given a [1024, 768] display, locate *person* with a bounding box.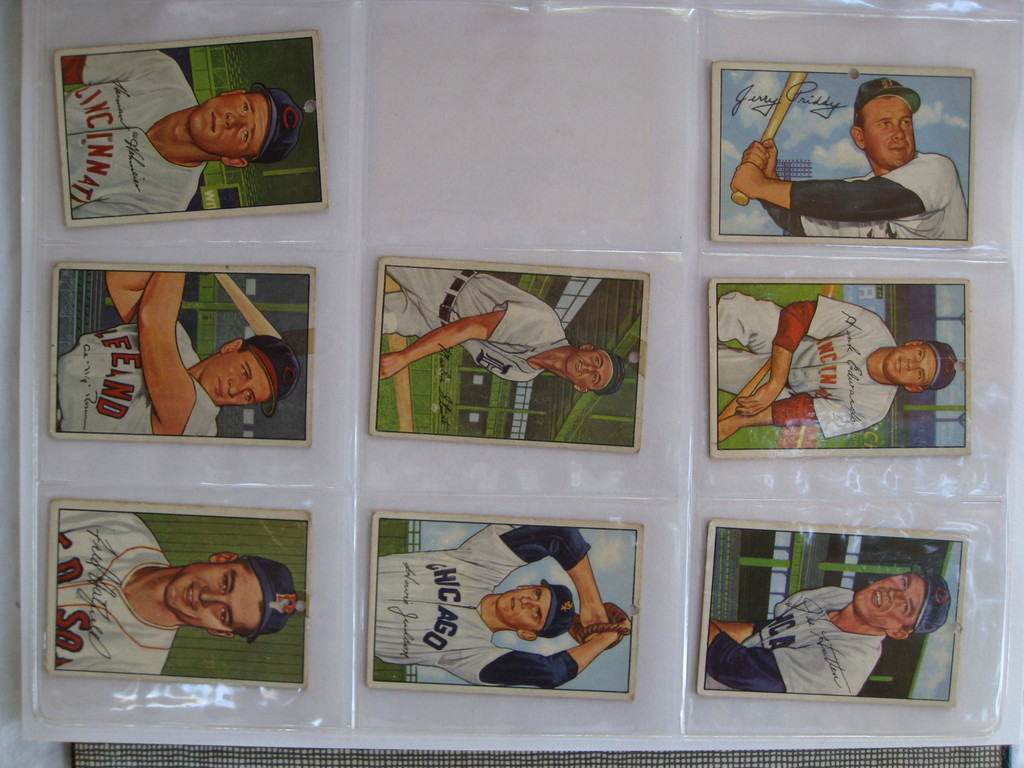
Located: [380, 271, 629, 400].
